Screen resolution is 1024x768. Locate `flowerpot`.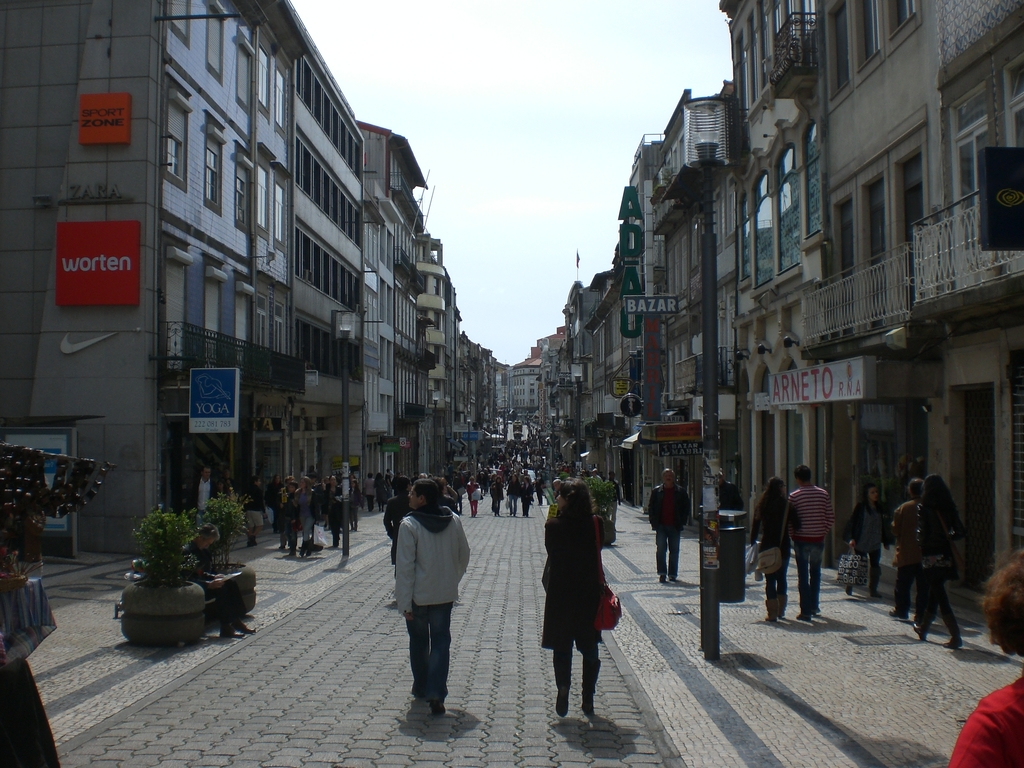
[592,511,616,549].
